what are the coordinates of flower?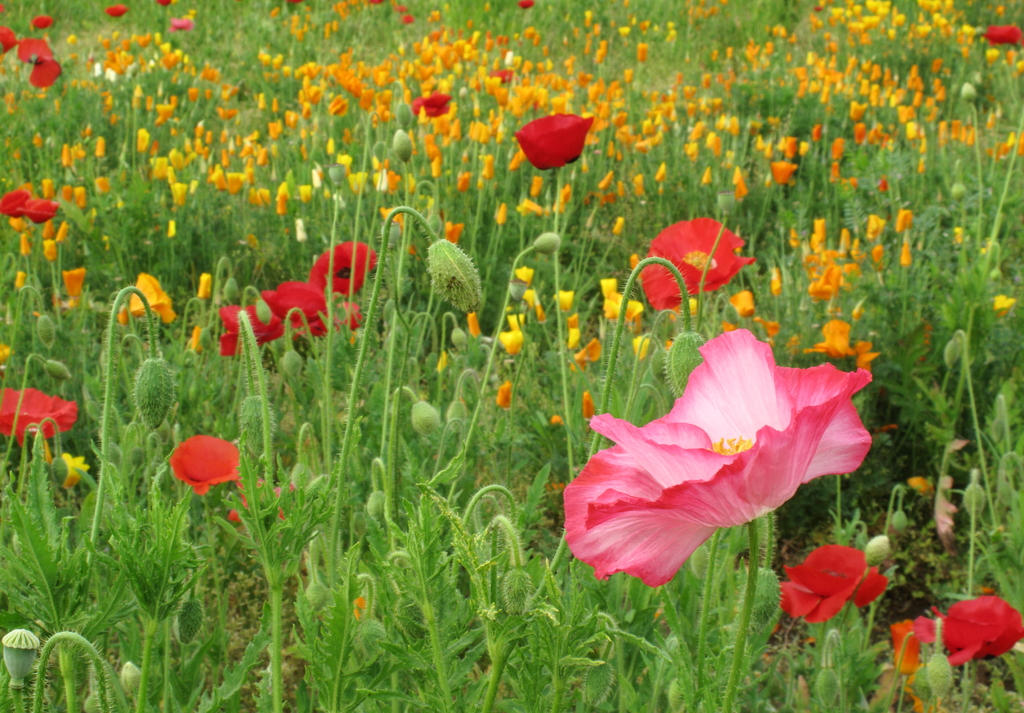
<region>172, 433, 244, 497</region>.
